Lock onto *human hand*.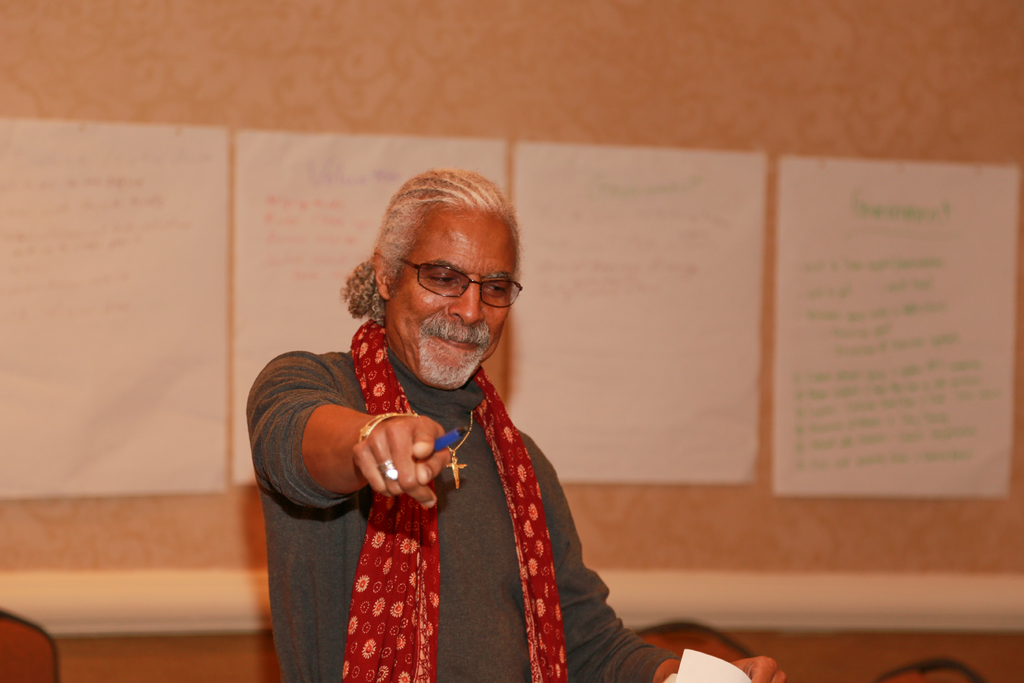
Locked: box=[349, 411, 454, 513].
